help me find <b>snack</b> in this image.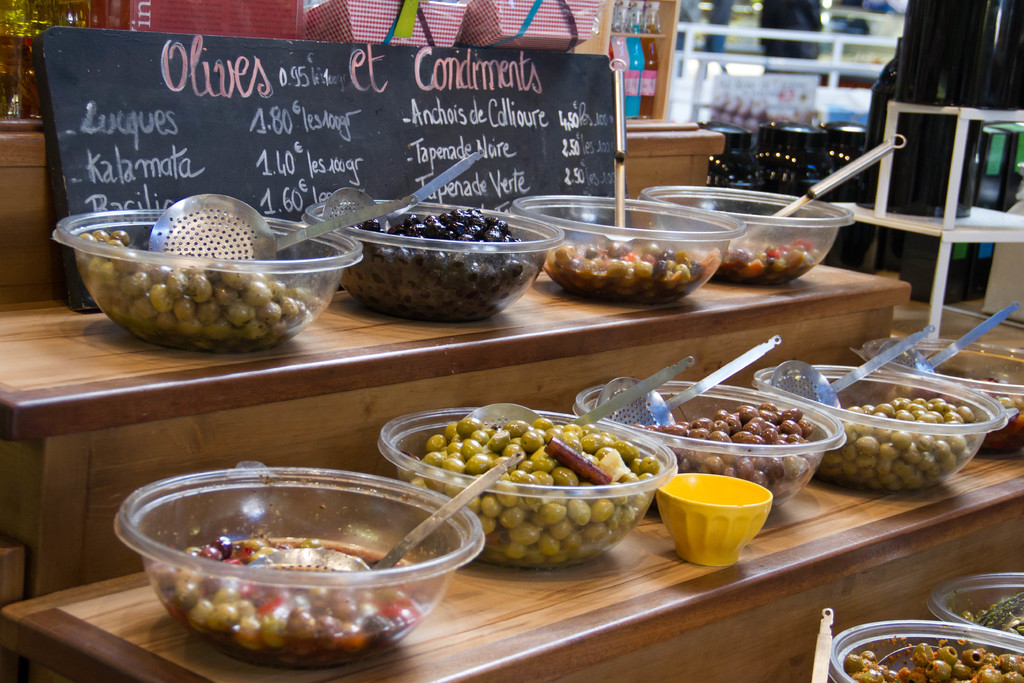
Found it: 348/210/531/331.
